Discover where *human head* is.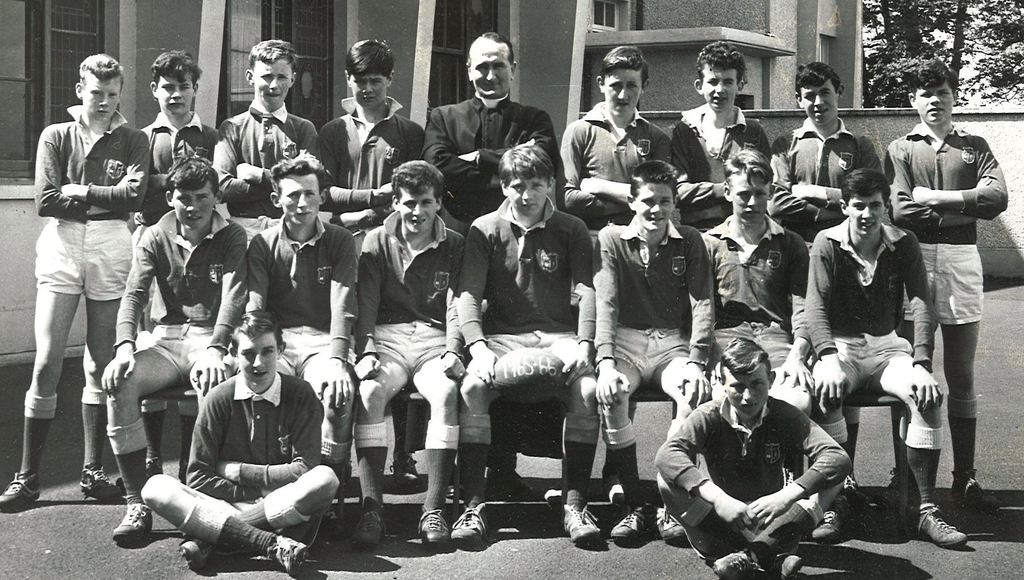
Discovered at <region>164, 156, 220, 230</region>.
